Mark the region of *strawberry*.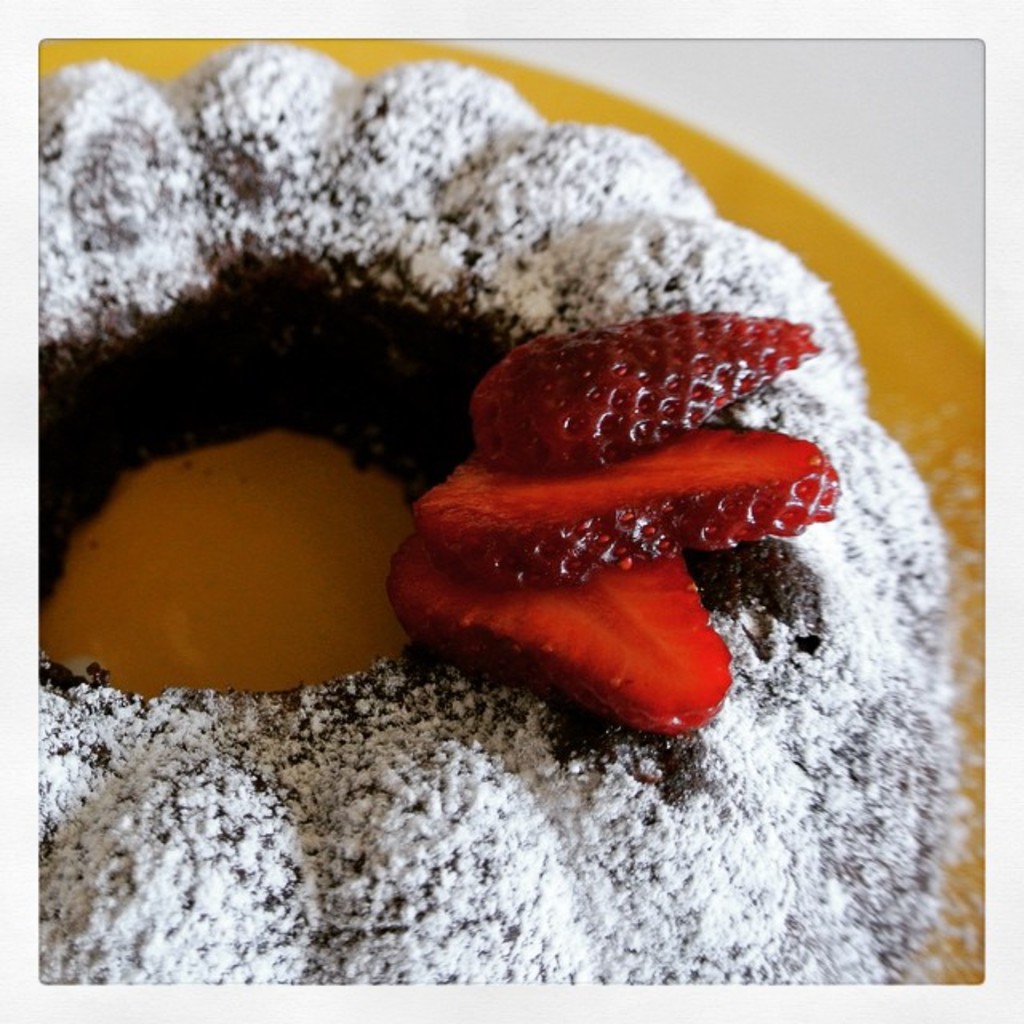
Region: x1=466 y1=310 x2=816 y2=470.
